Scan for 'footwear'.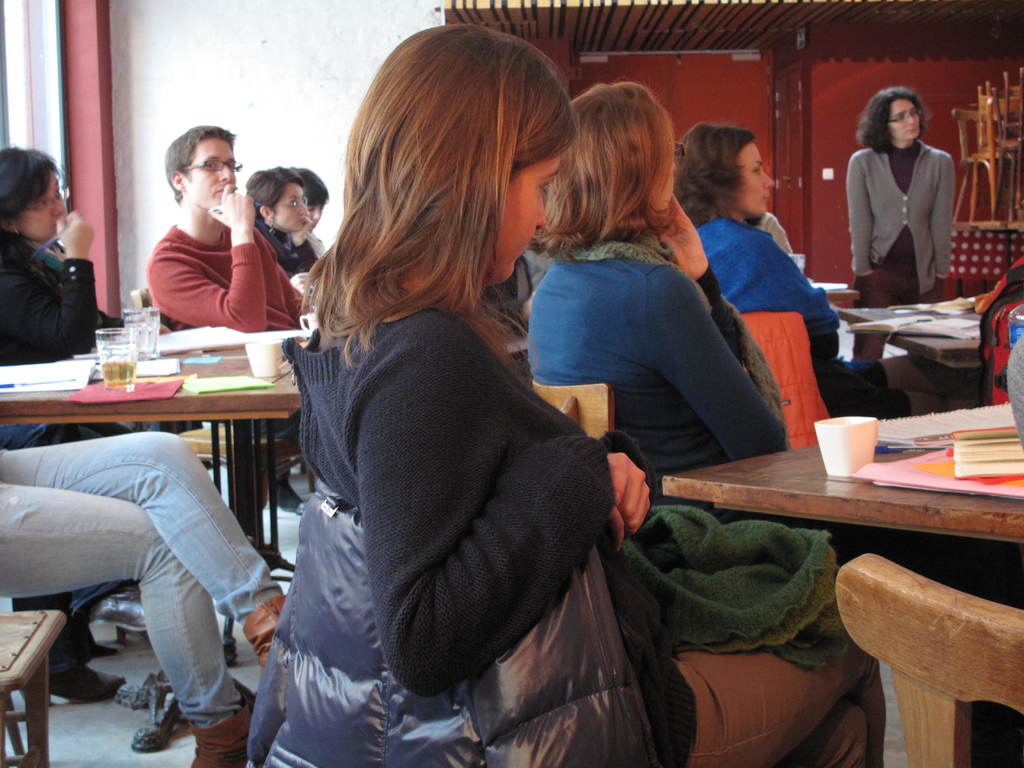
Scan result: box=[276, 478, 302, 513].
